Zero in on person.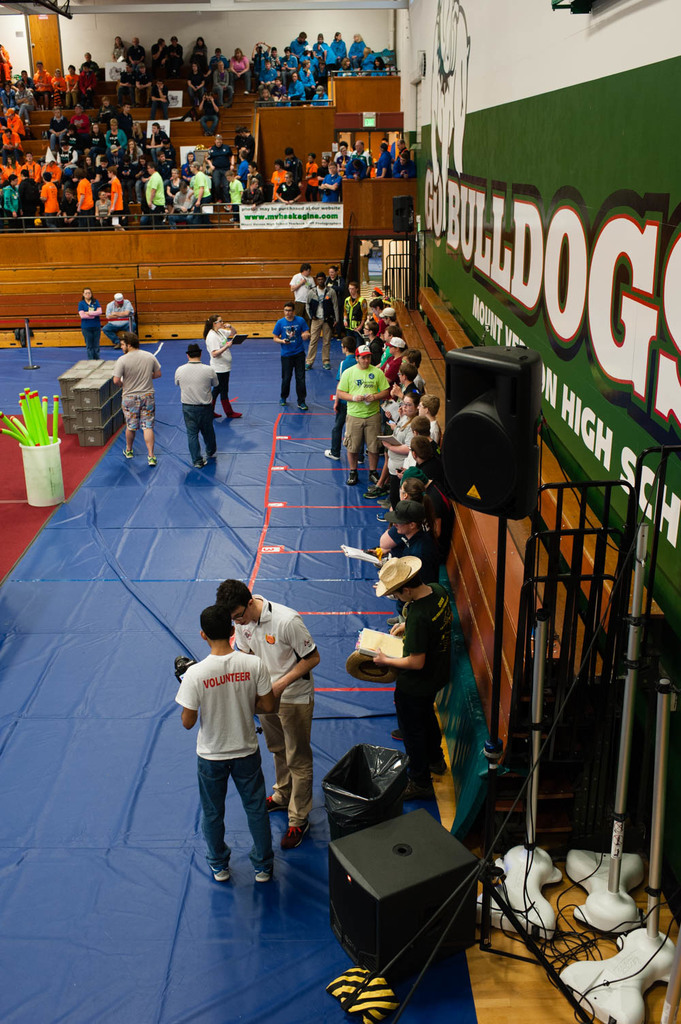
Zeroed in: (76,282,108,360).
